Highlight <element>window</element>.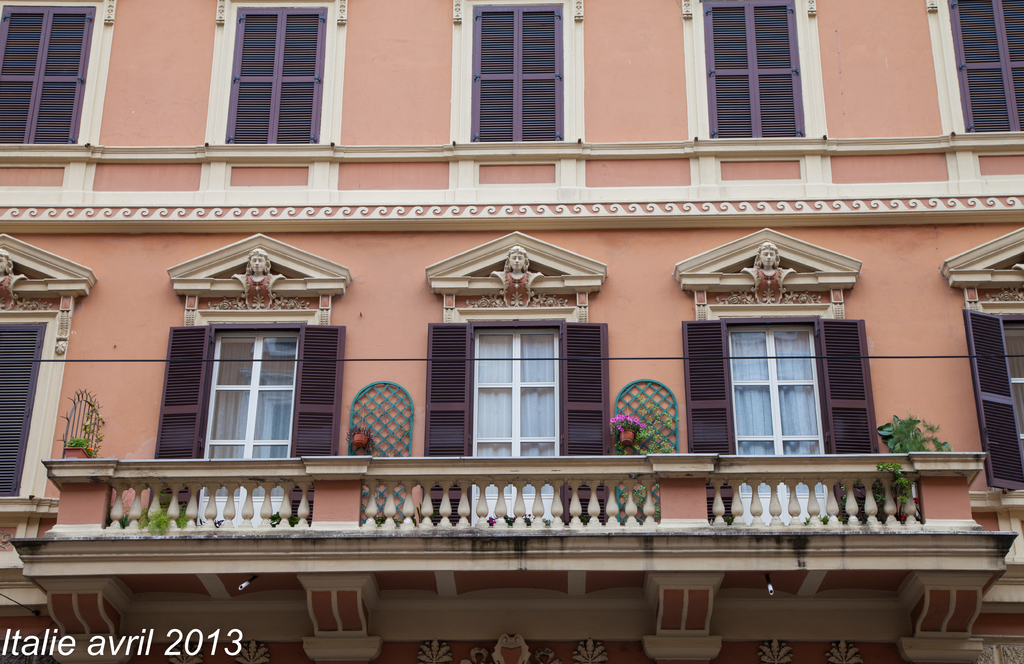
Highlighted region: 703,1,810,140.
